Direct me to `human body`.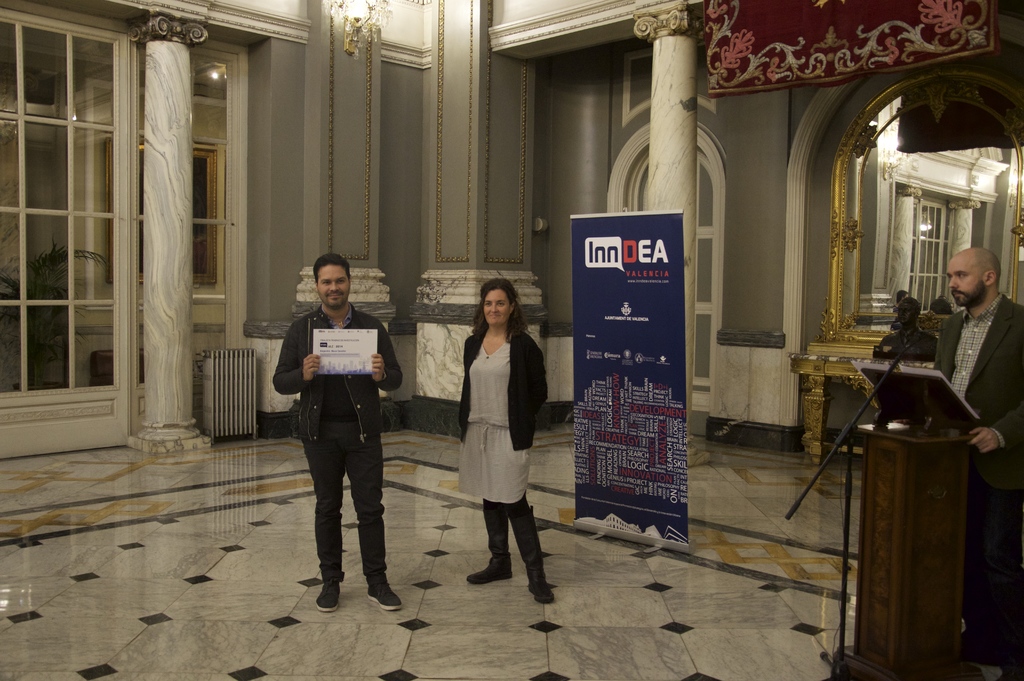
Direction: <bbox>879, 329, 940, 360</bbox>.
